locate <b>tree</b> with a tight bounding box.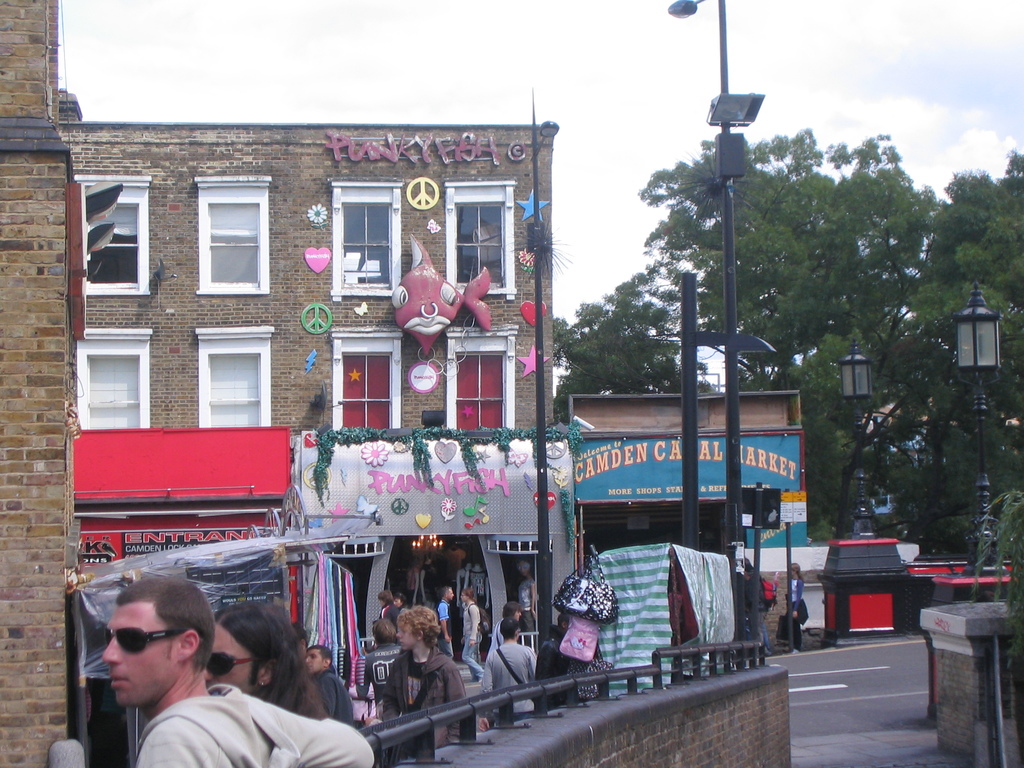
box=[553, 268, 717, 419].
